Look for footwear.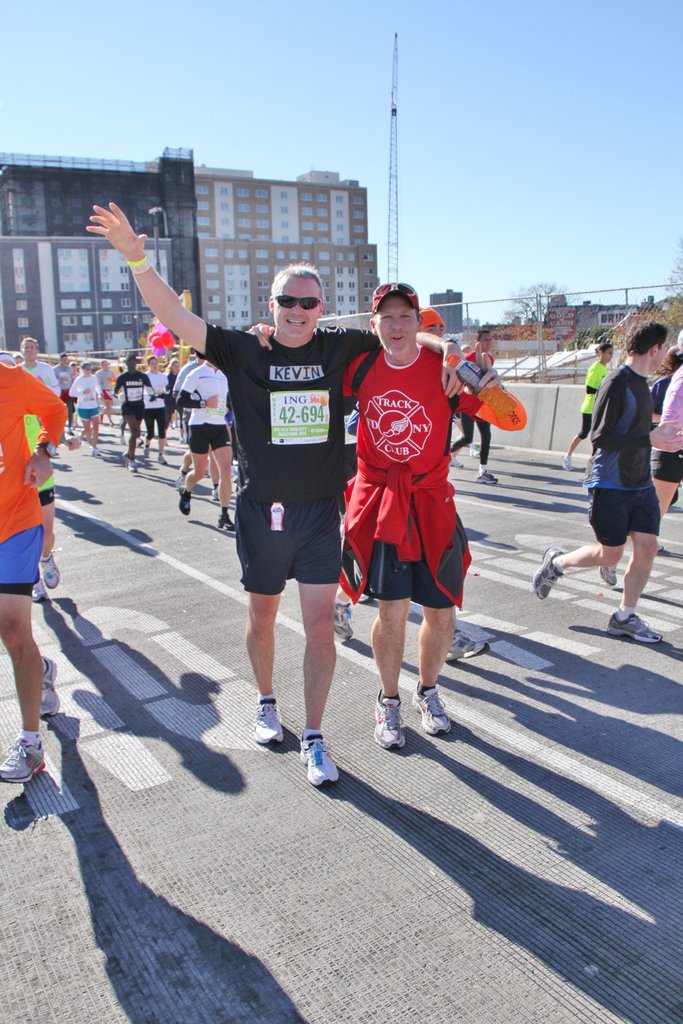
Found: 298, 732, 331, 785.
